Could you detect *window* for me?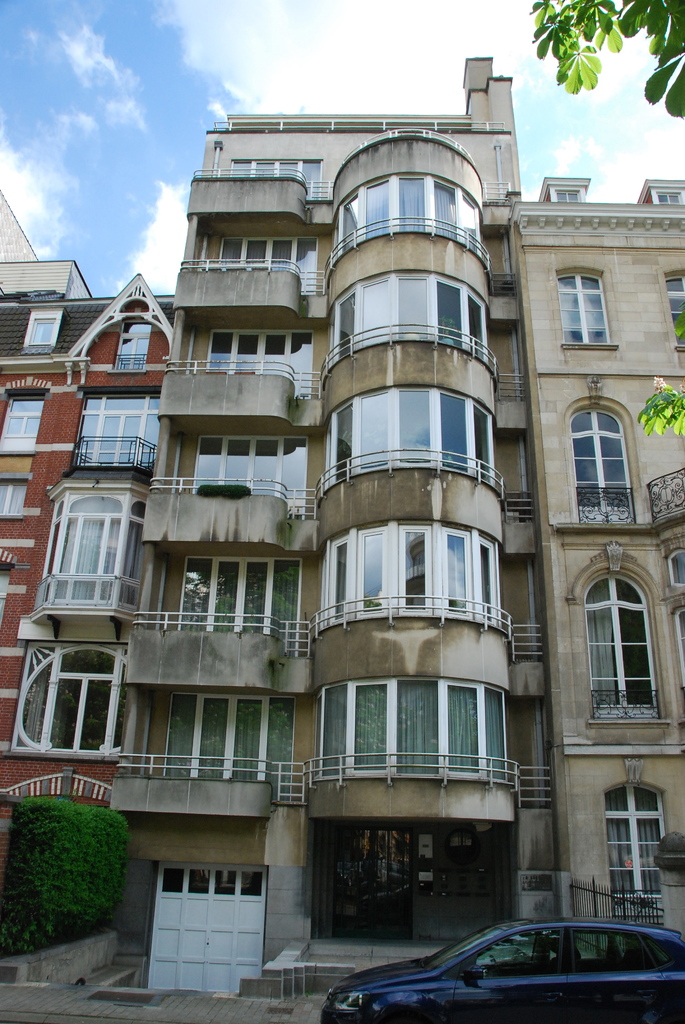
Detection result: detection(658, 189, 682, 204).
